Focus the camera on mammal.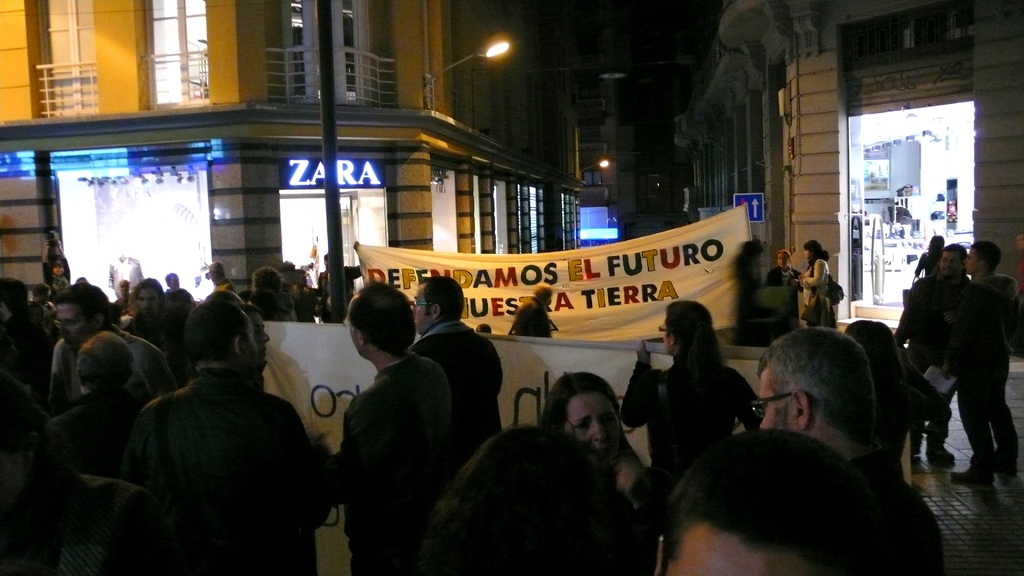
Focus region: select_region(911, 230, 947, 282).
